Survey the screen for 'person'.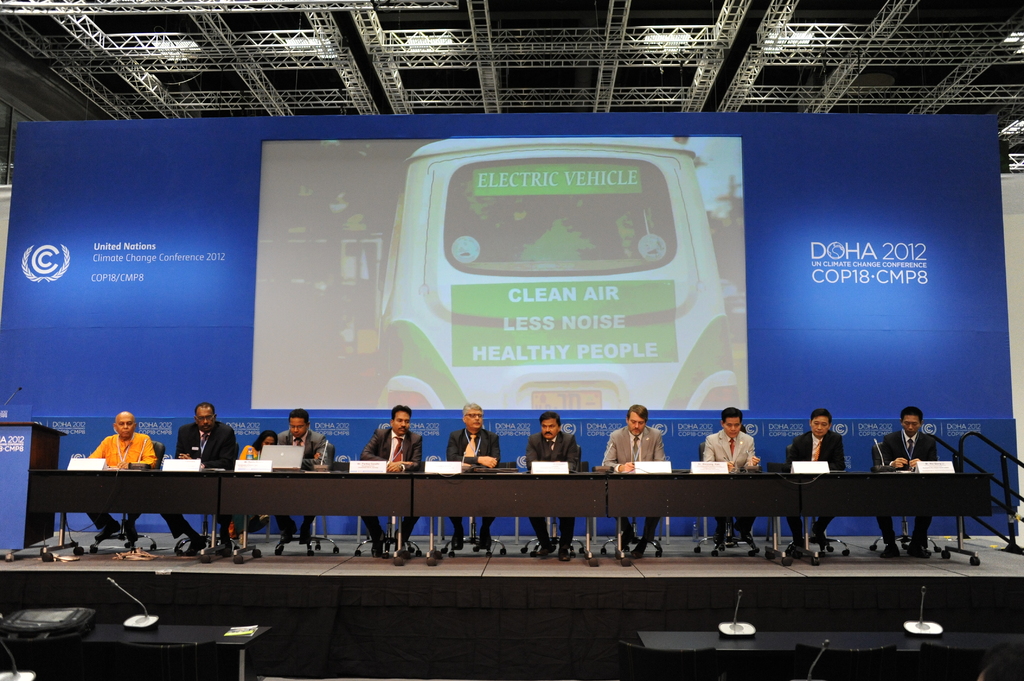
Survey found: 602:405:664:554.
